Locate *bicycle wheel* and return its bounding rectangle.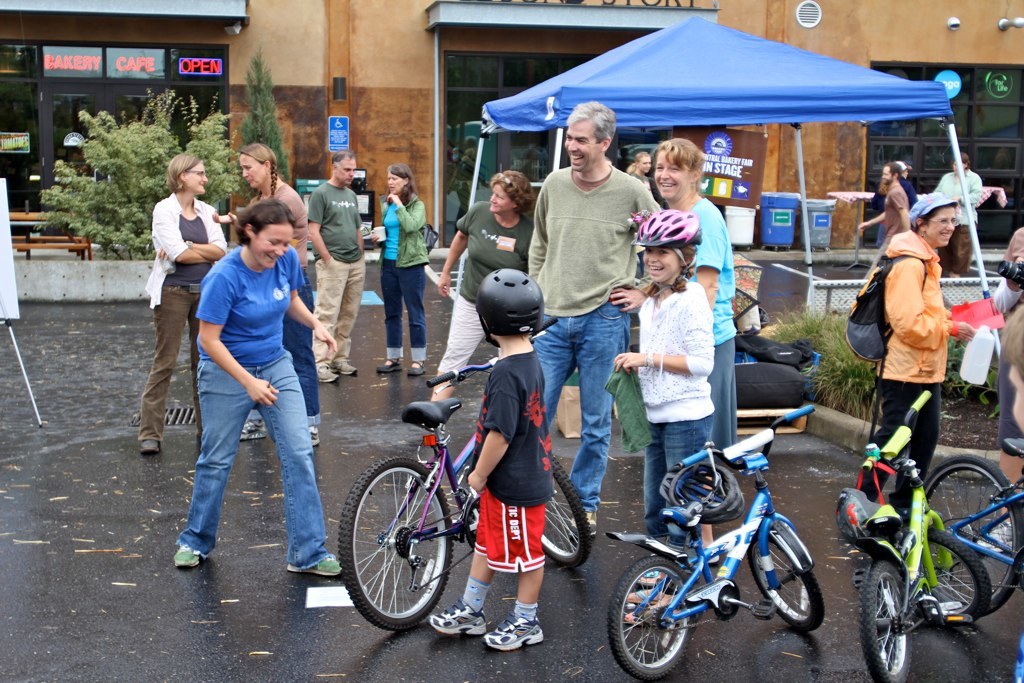
detection(912, 523, 989, 628).
